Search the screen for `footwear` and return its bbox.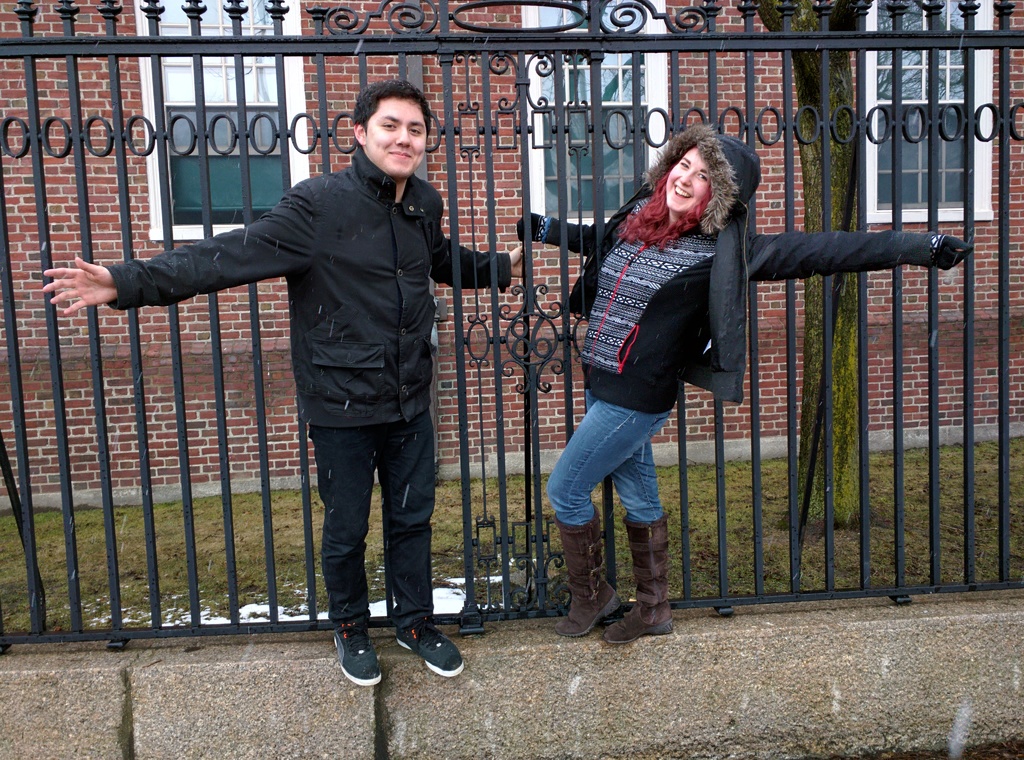
Found: {"x1": 554, "y1": 507, "x2": 619, "y2": 635}.
